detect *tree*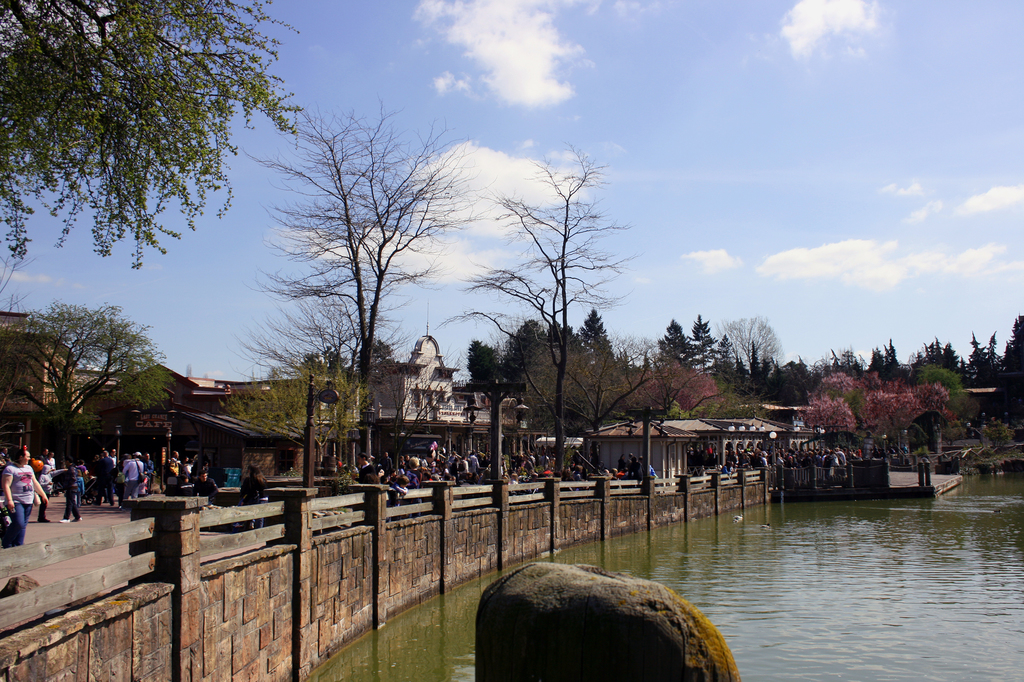
locate(0, 301, 180, 479)
